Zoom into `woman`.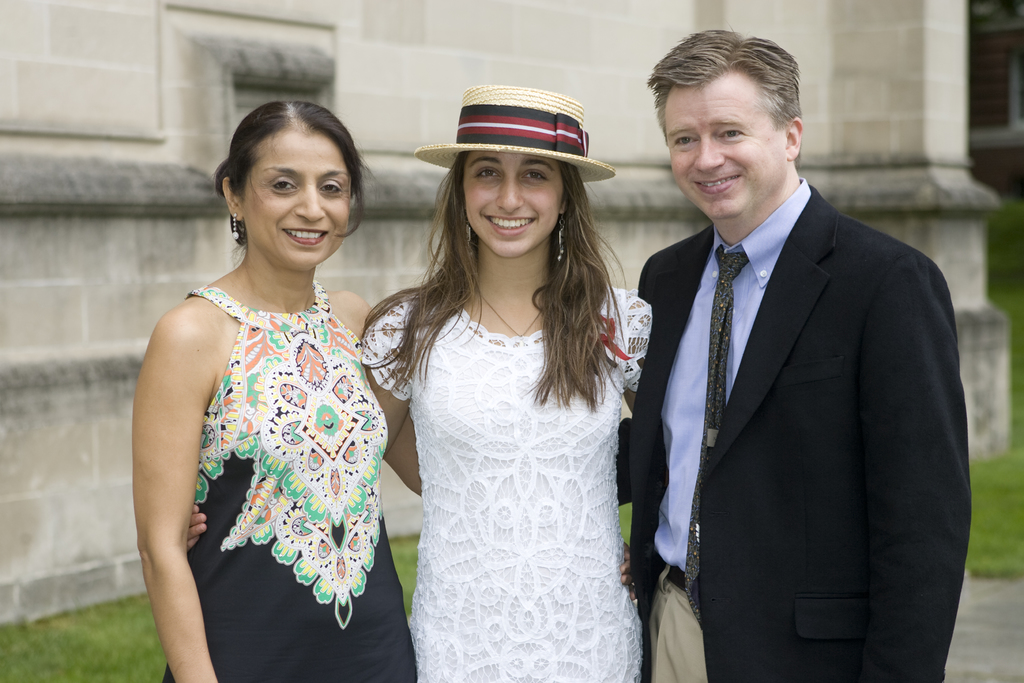
Zoom target: 180:84:655:682.
